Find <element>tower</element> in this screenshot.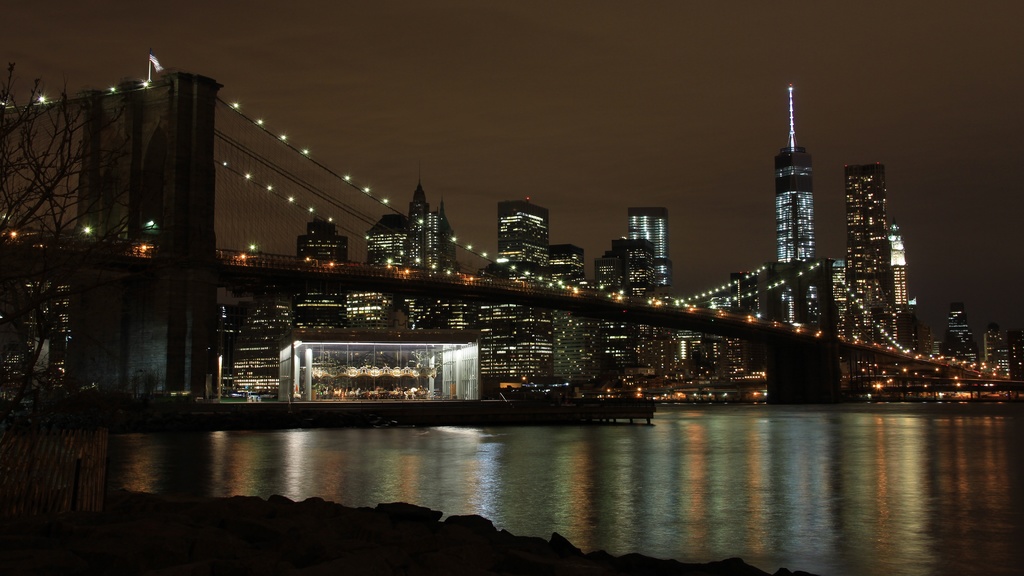
The bounding box for <element>tower</element> is select_region(410, 172, 434, 266).
